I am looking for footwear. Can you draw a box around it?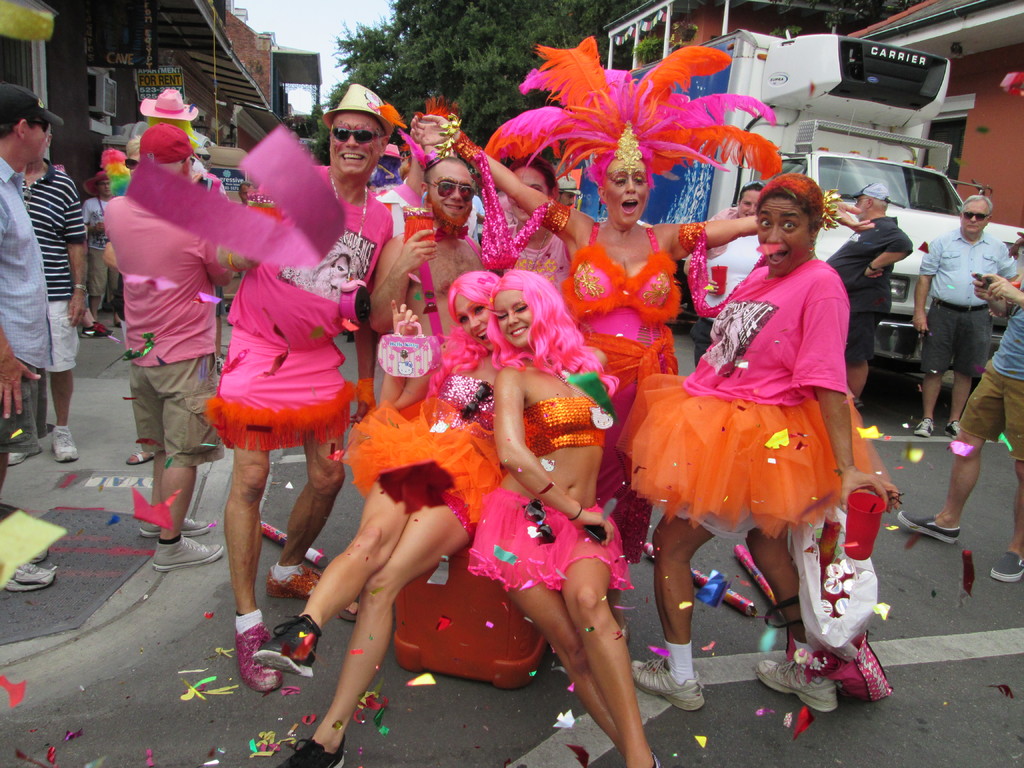
Sure, the bounding box is l=943, t=420, r=966, b=449.
